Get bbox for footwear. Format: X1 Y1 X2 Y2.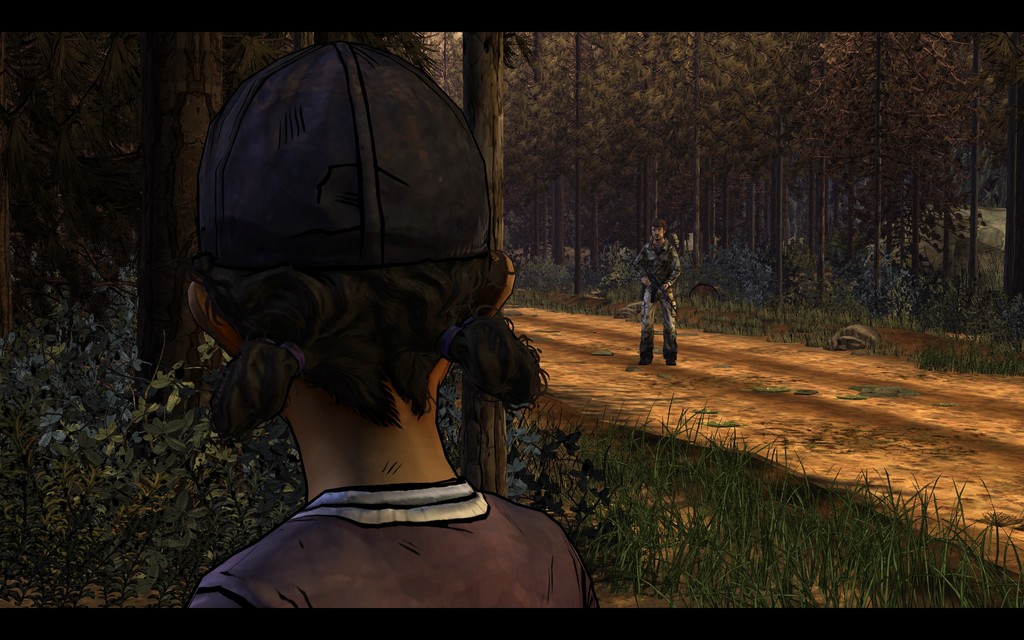
665 358 676 364.
